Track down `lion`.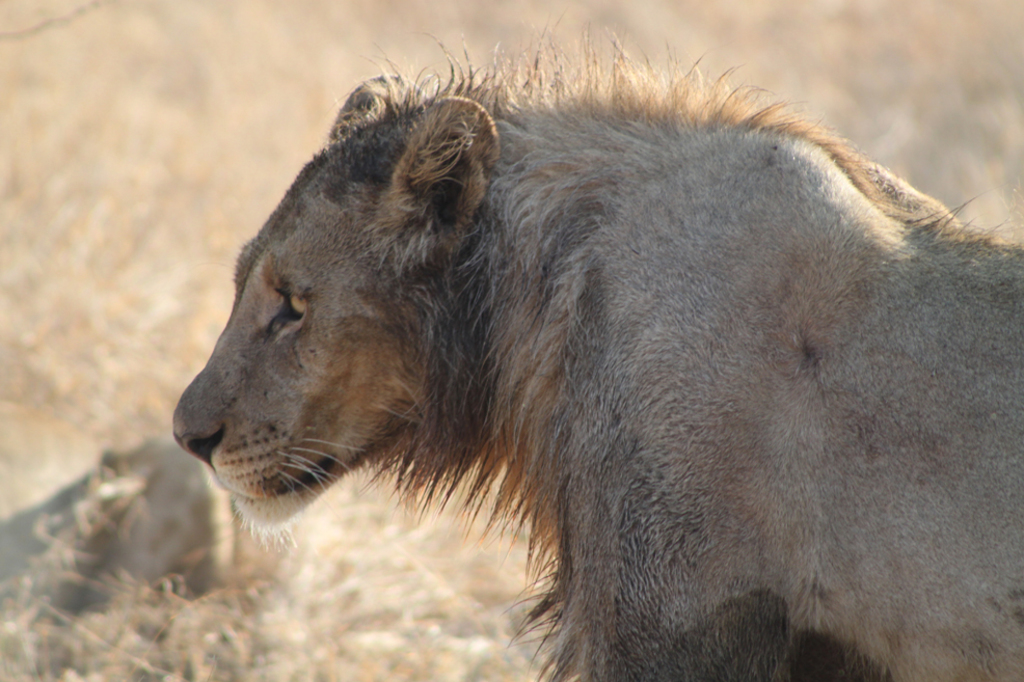
Tracked to (x1=177, y1=7, x2=1023, y2=681).
